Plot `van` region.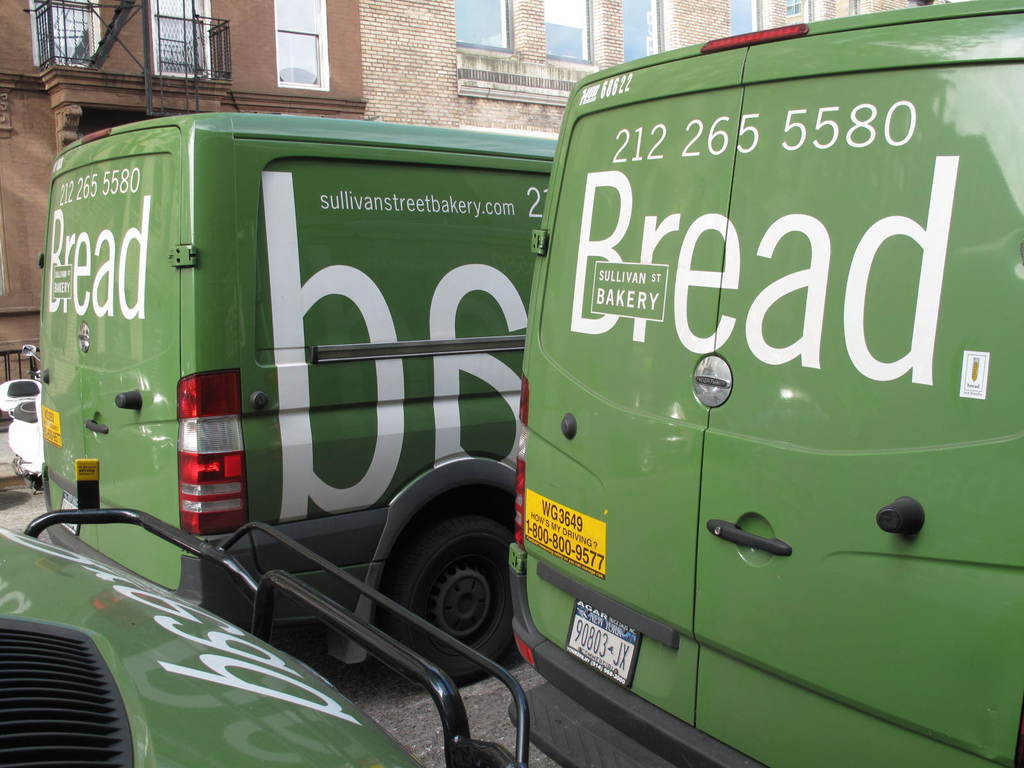
Plotted at locate(505, 0, 1023, 767).
